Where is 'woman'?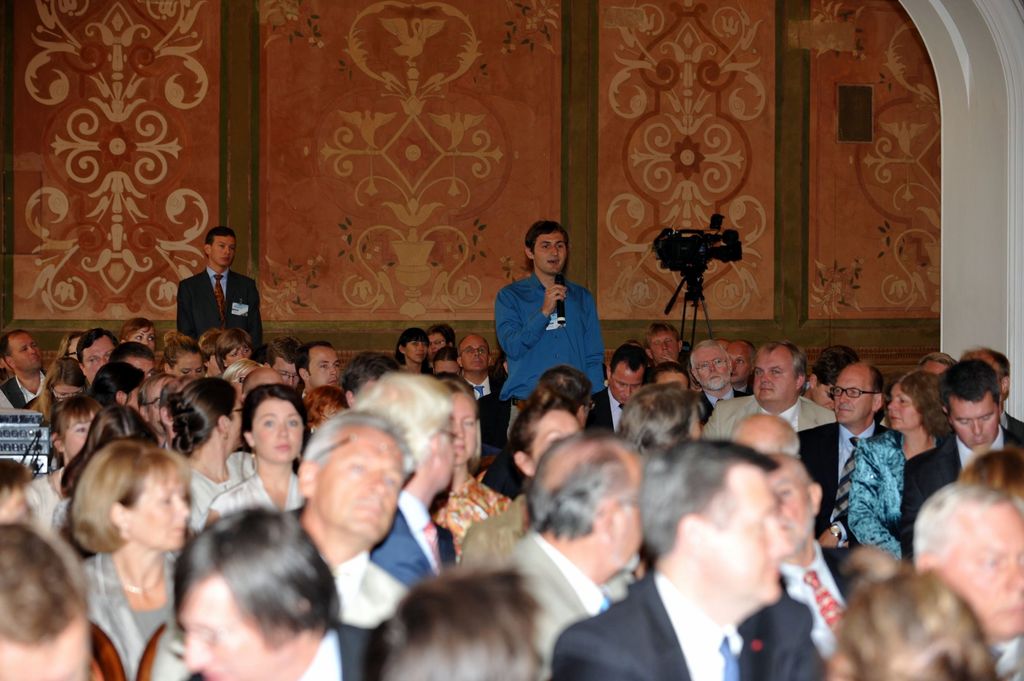
[74, 435, 208, 680].
